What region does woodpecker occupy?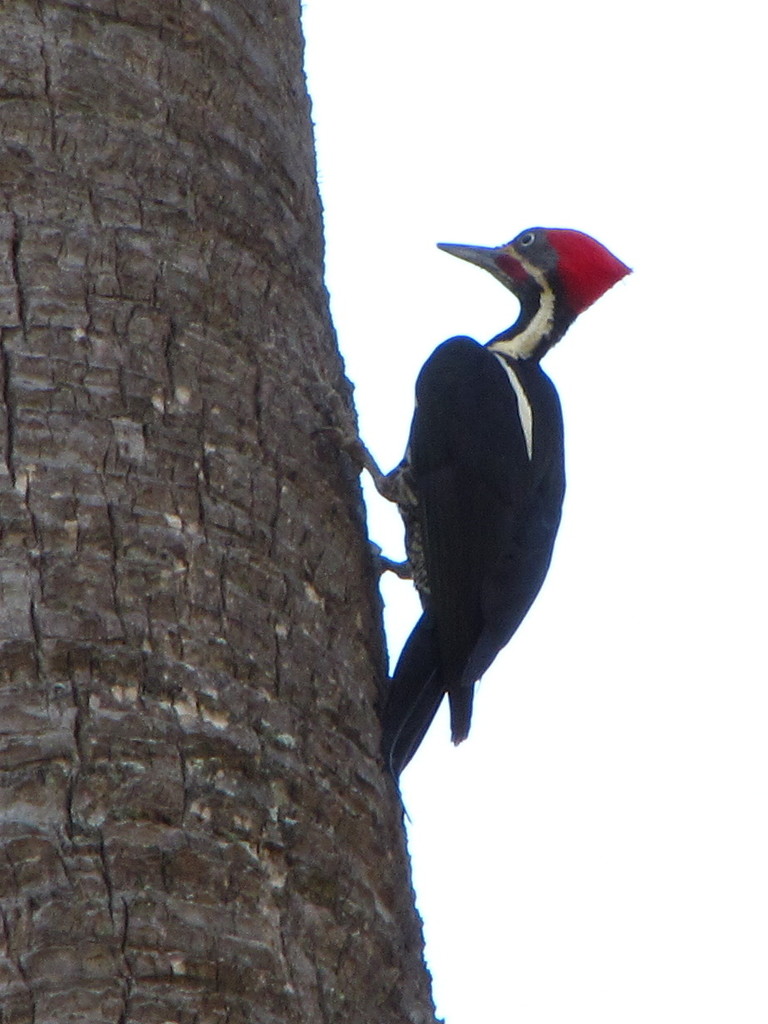
bbox(362, 209, 640, 819).
